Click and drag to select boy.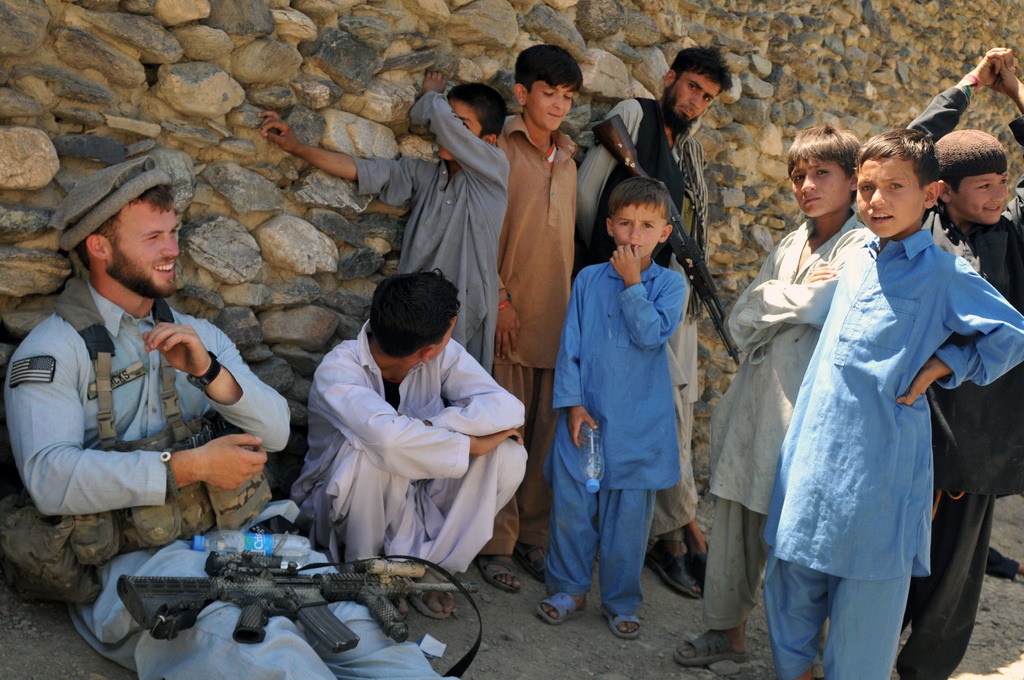
Selection: {"left": 669, "top": 129, "right": 875, "bottom": 665}.
